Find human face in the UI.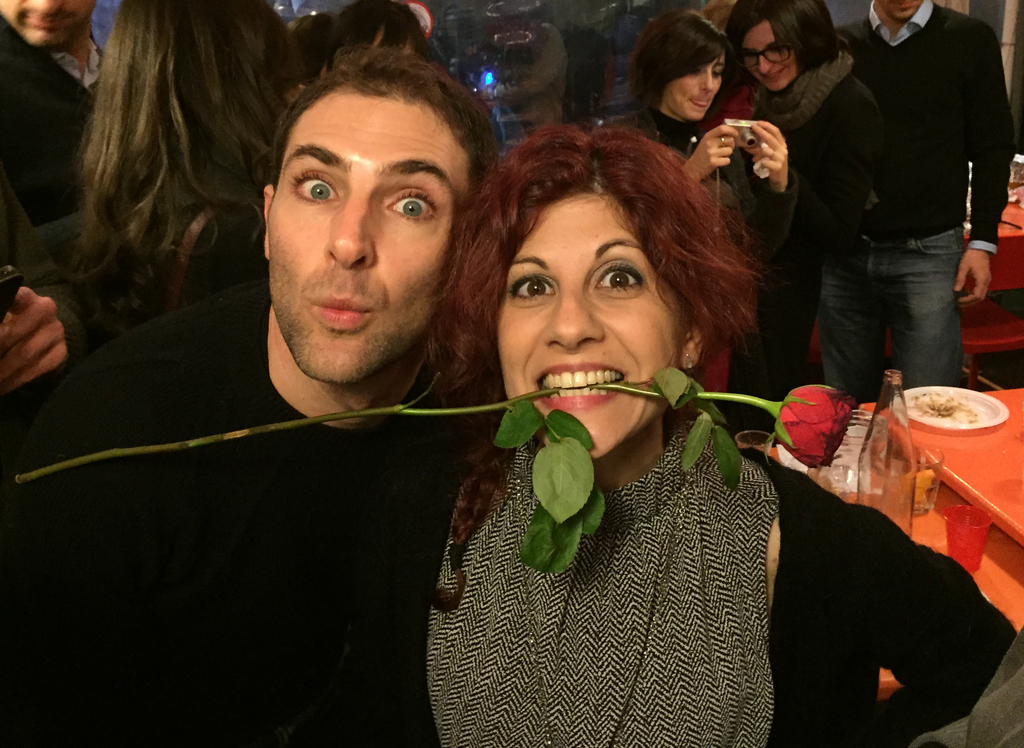
UI element at (270,90,475,377).
